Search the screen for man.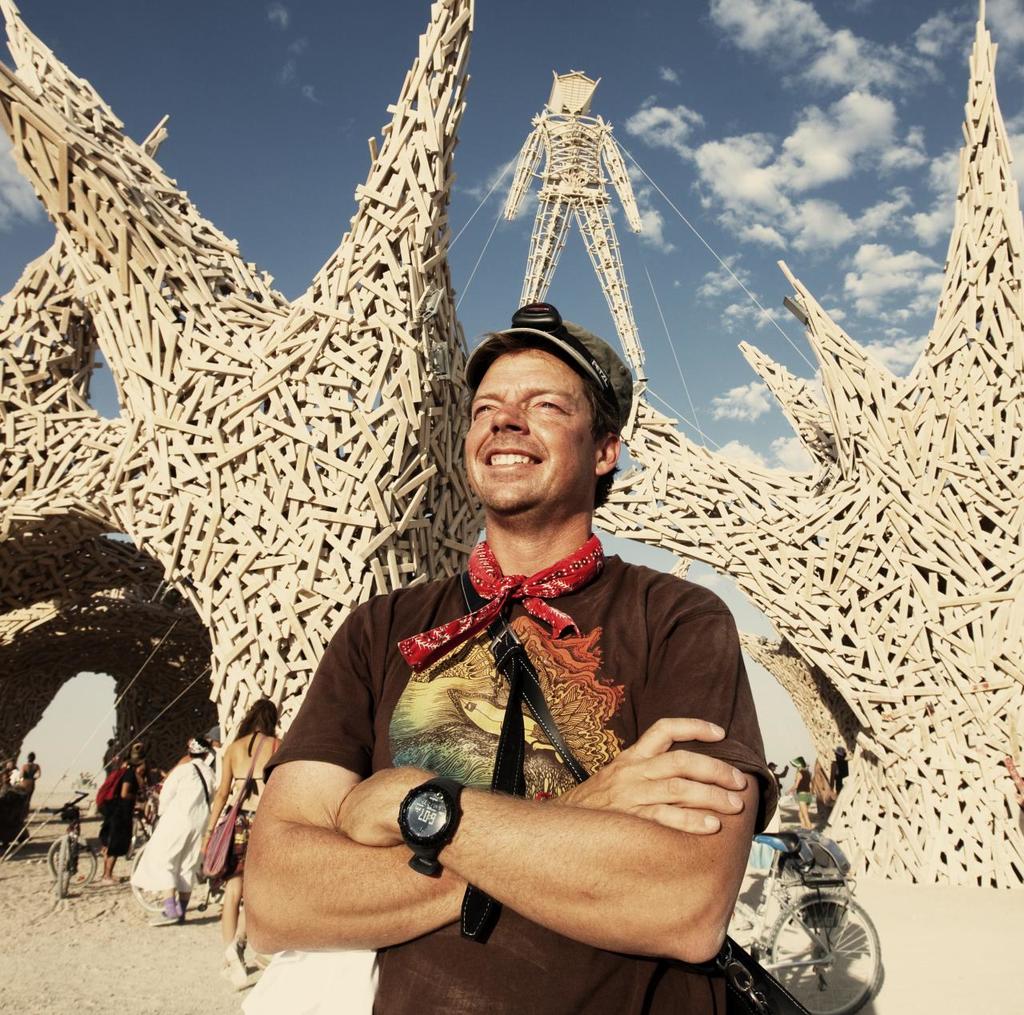
Found at pyautogui.locateOnScreen(227, 282, 785, 1009).
